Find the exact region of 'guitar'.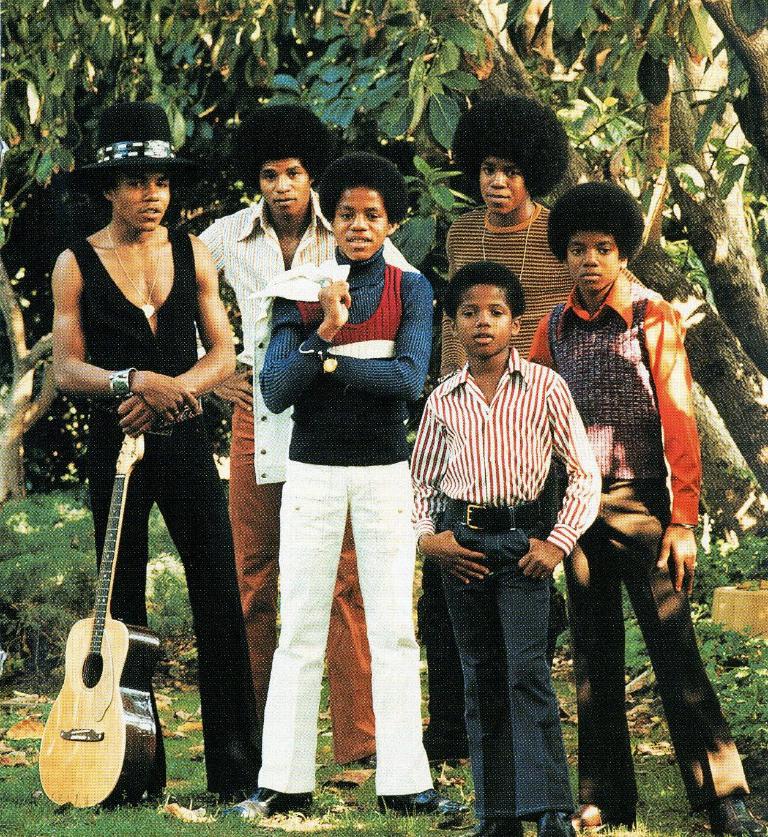
Exact region: [35, 428, 162, 813].
